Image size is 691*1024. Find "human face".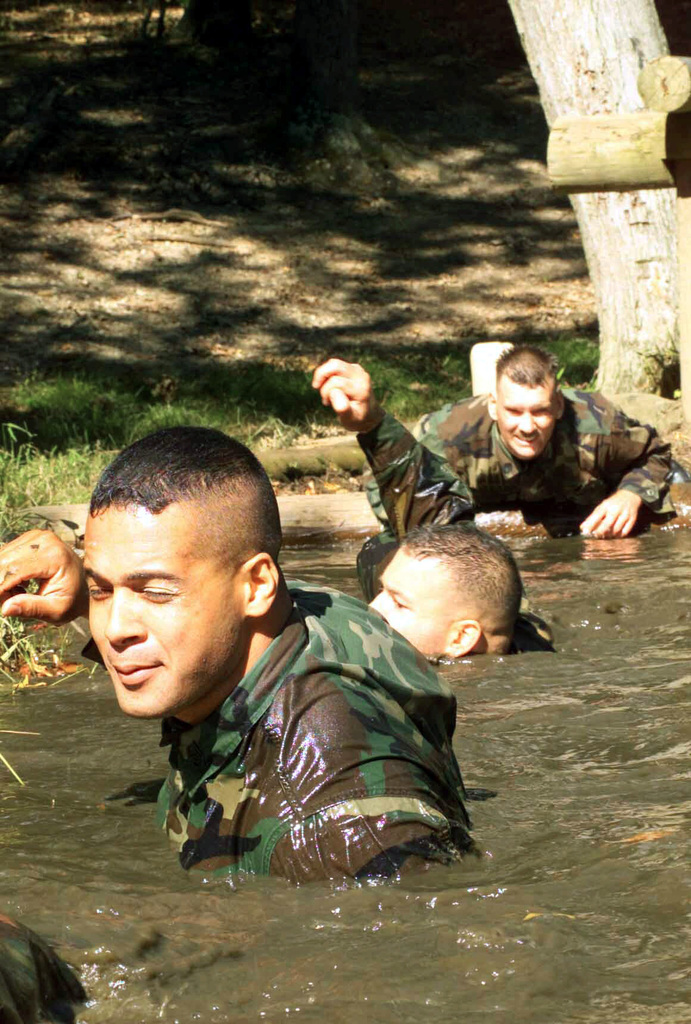
79,496,231,722.
